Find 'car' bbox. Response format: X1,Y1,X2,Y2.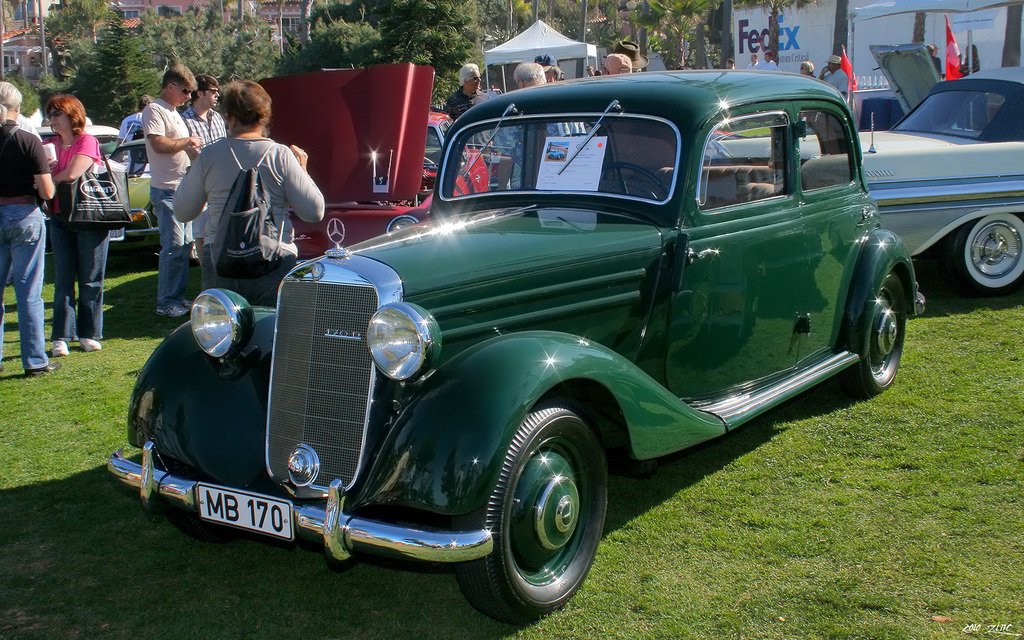
100,63,895,614.
